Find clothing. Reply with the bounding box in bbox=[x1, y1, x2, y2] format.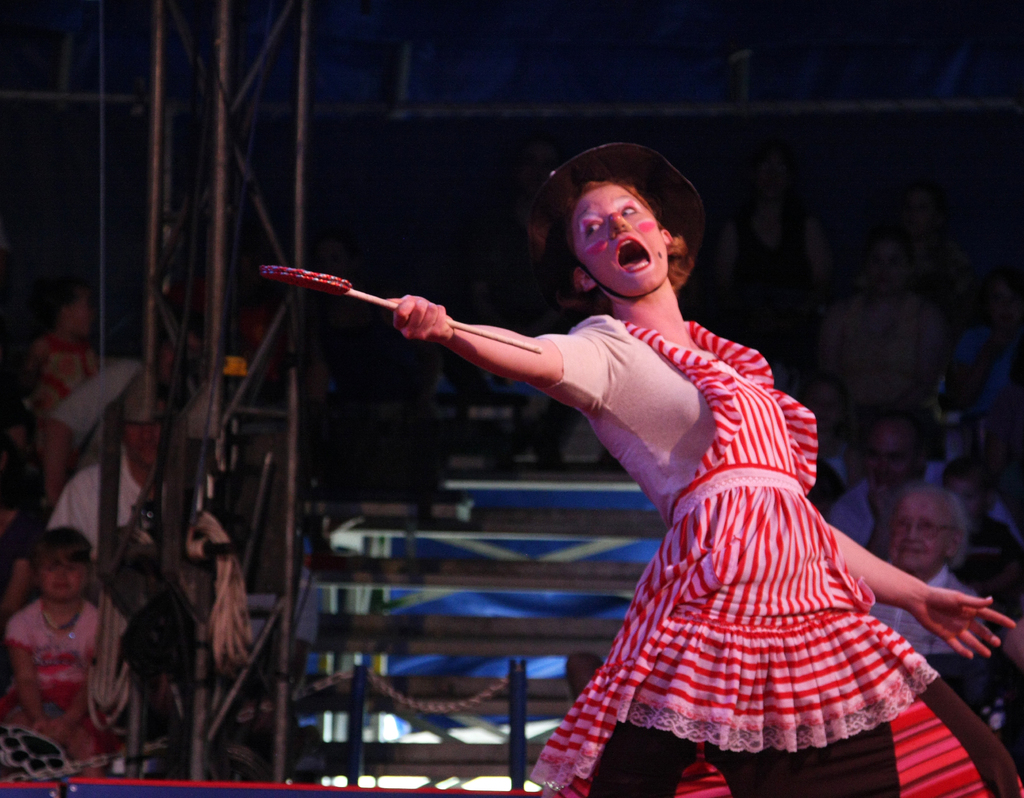
bbox=[49, 441, 213, 563].
